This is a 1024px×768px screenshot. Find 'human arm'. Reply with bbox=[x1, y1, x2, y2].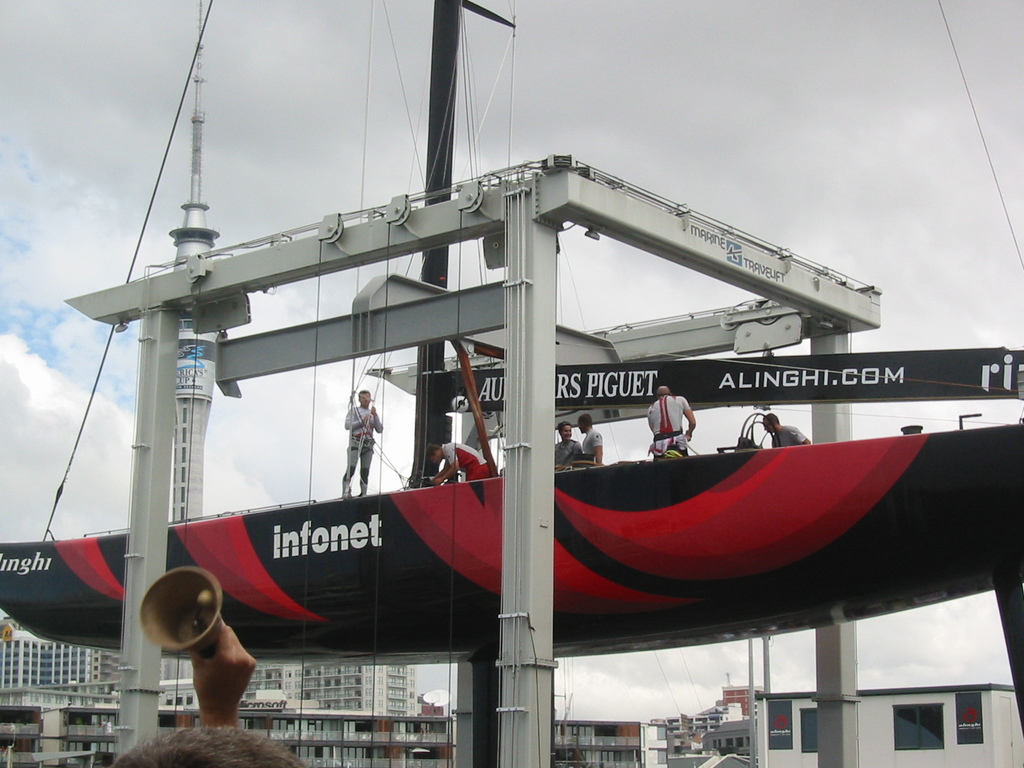
bbox=[428, 445, 461, 490].
